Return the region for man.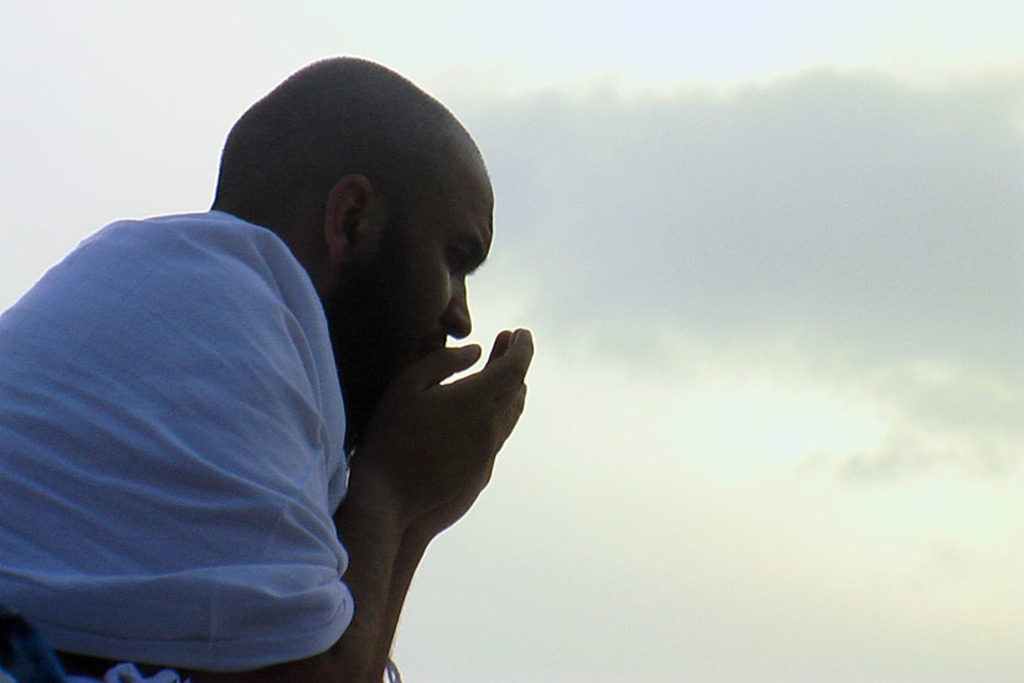
region(7, 66, 586, 682).
